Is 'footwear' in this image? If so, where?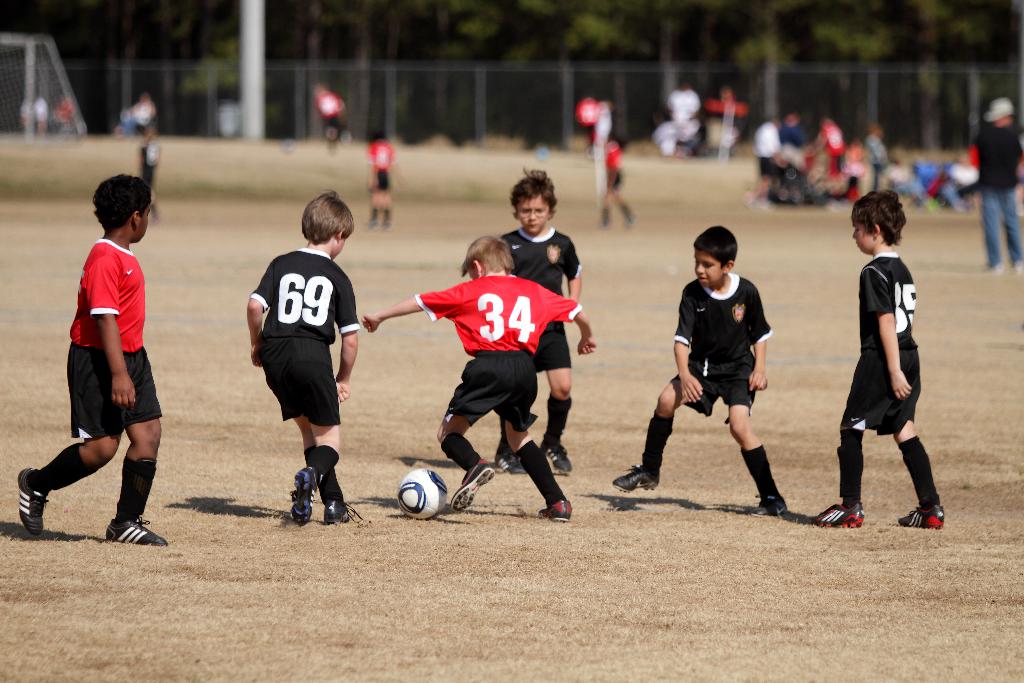
Yes, at {"x1": 536, "y1": 500, "x2": 572, "y2": 519}.
